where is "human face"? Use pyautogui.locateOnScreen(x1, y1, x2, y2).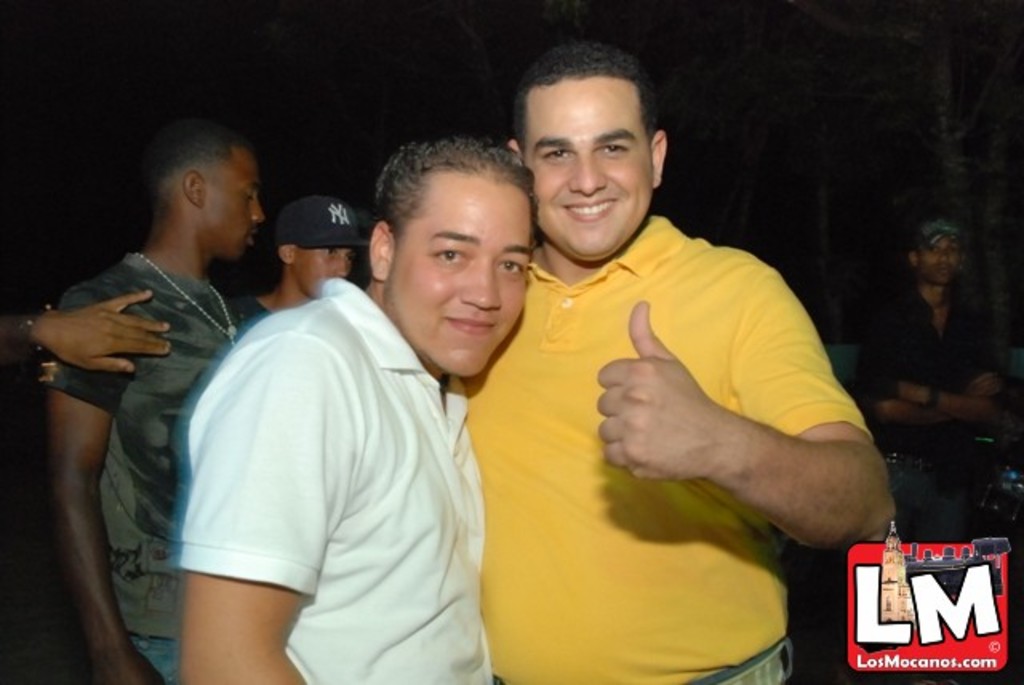
pyautogui.locateOnScreen(917, 234, 966, 290).
